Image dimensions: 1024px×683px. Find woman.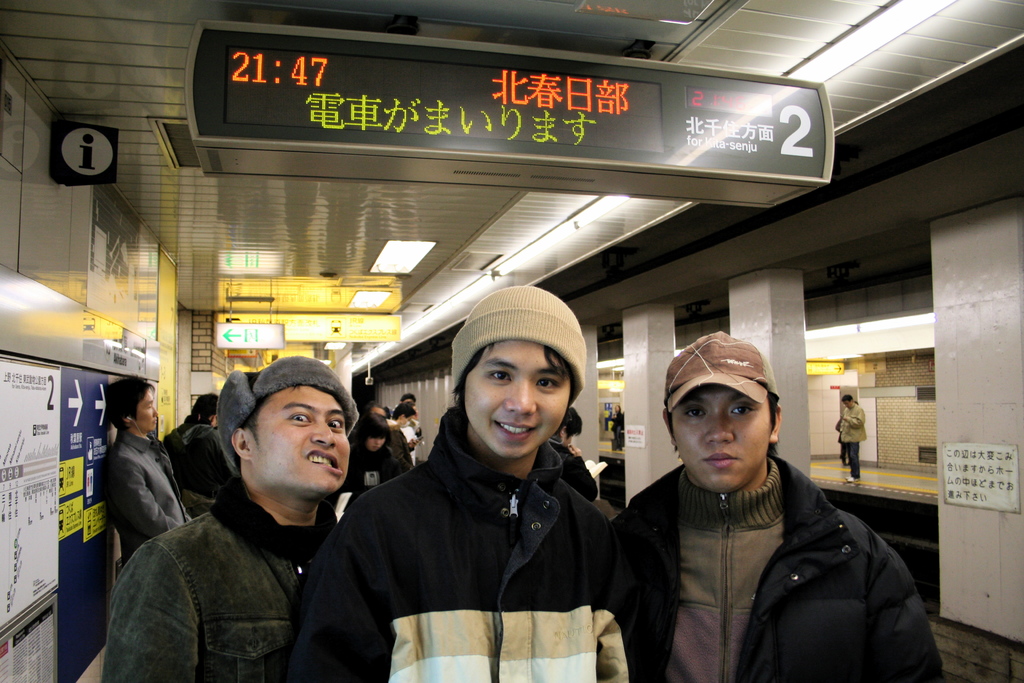
l=590, t=311, r=844, b=677.
